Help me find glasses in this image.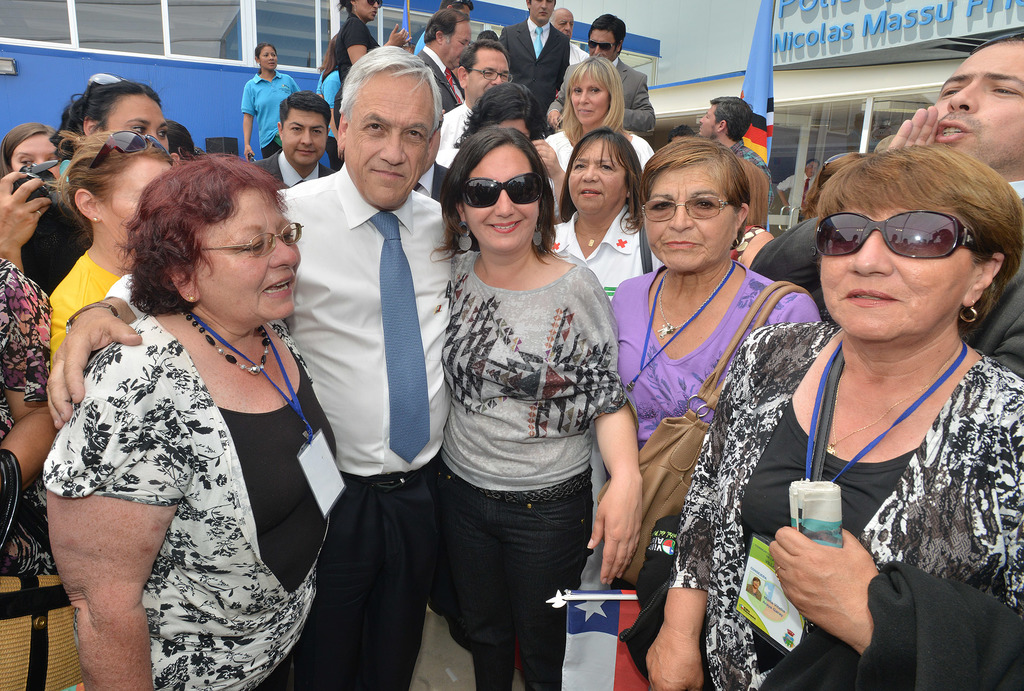
Found it: <box>202,217,303,262</box>.
